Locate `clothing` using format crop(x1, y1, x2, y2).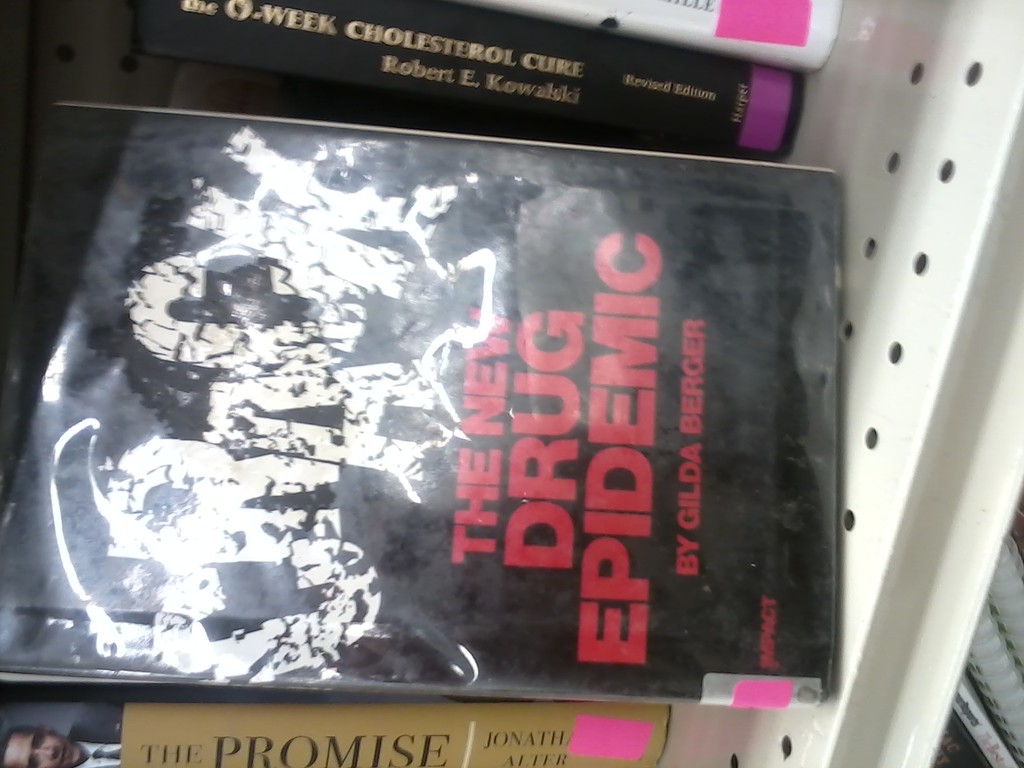
crop(61, 700, 125, 767).
